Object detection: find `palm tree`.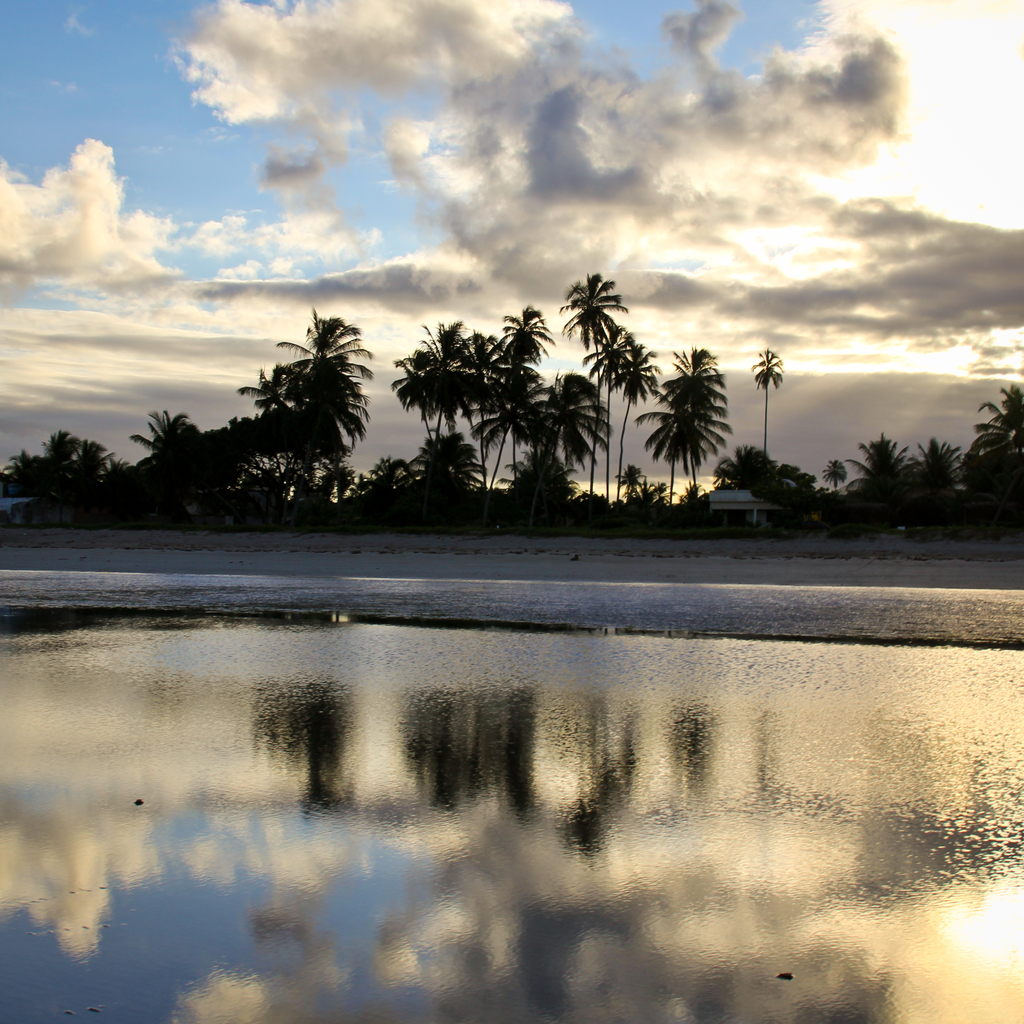
<region>823, 456, 849, 493</region>.
